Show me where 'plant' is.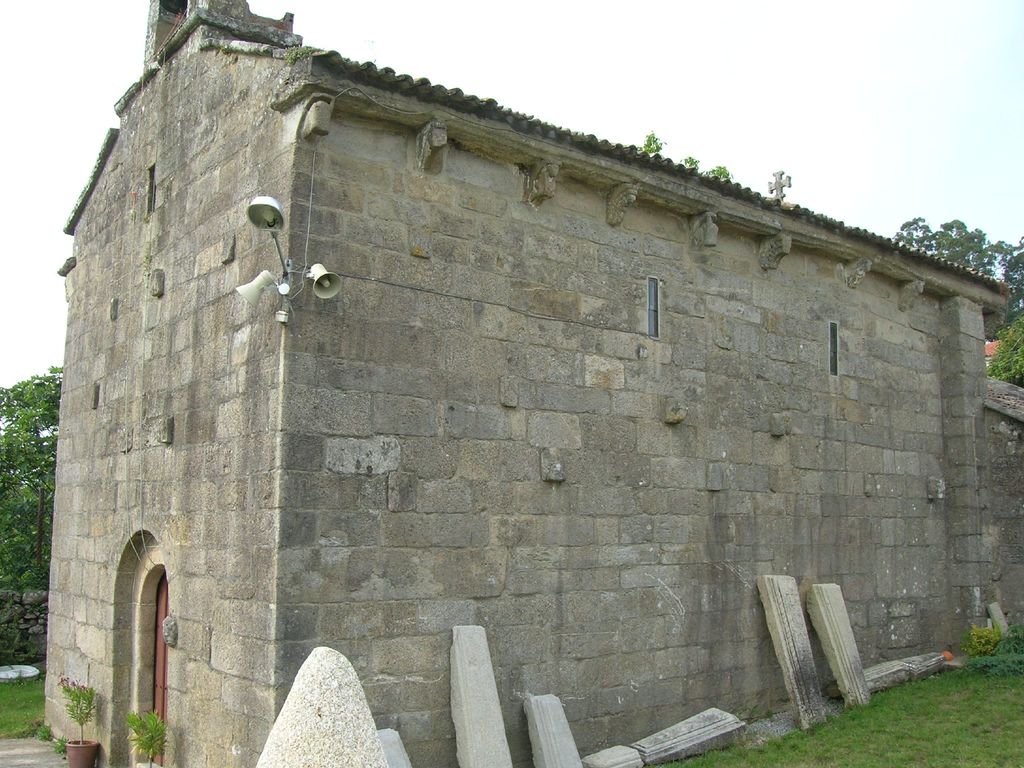
'plant' is at box=[55, 678, 108, 740].
